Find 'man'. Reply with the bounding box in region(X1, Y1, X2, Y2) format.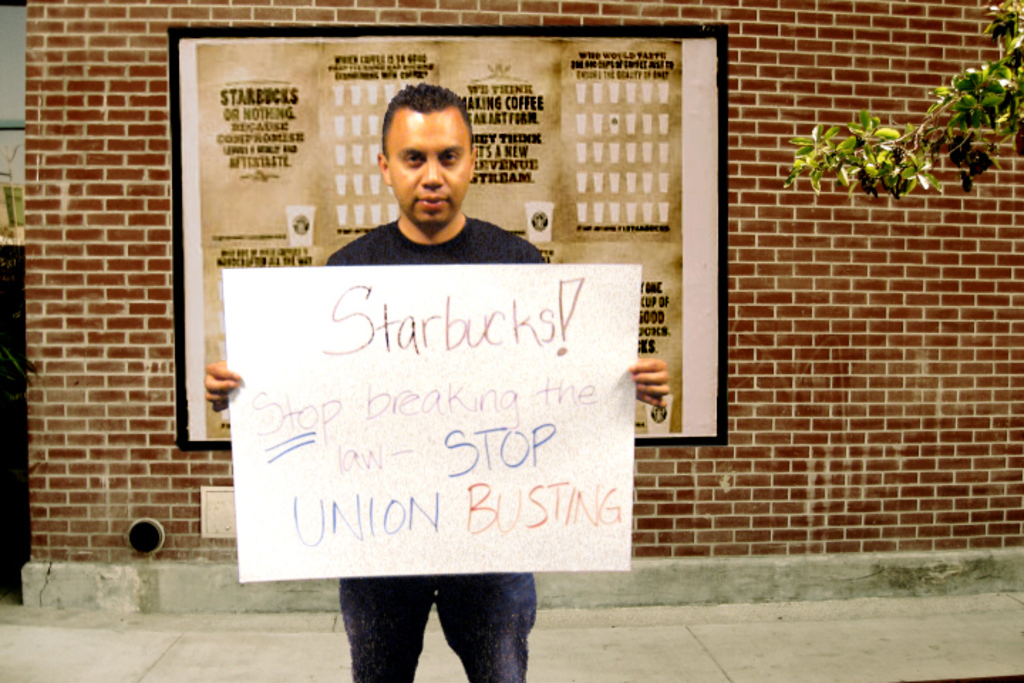
region(206, 83, 676, 682).
